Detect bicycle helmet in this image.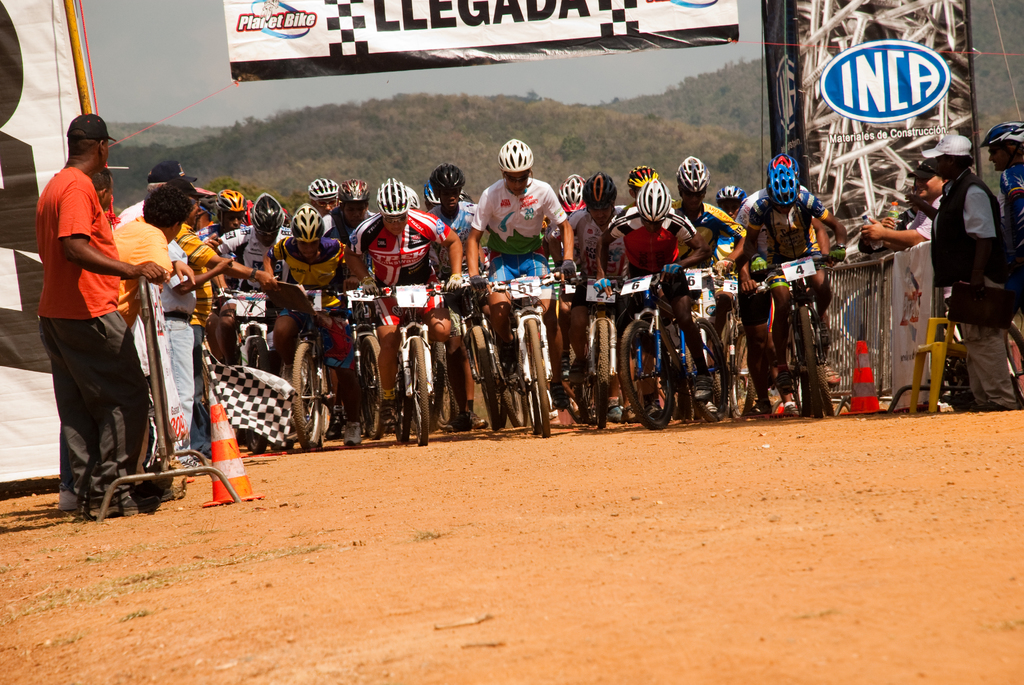
Detection: 291:203:325:244.
